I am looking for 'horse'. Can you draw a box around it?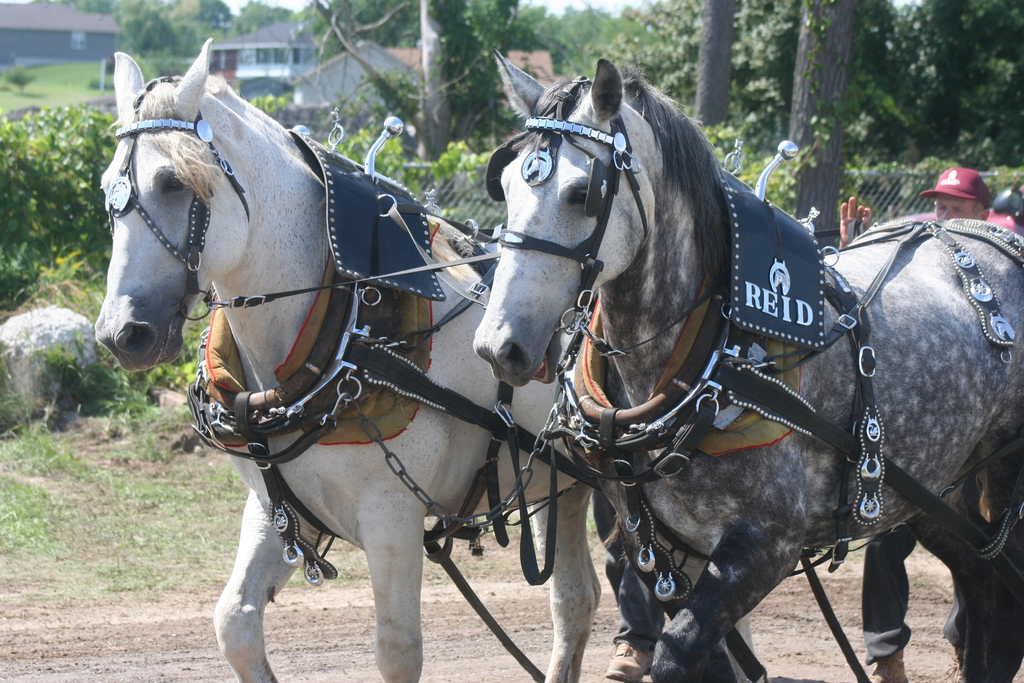
Sure, the bounding box is {"left": 94, "top": 37, "right": 754, "bottom": 682}.
